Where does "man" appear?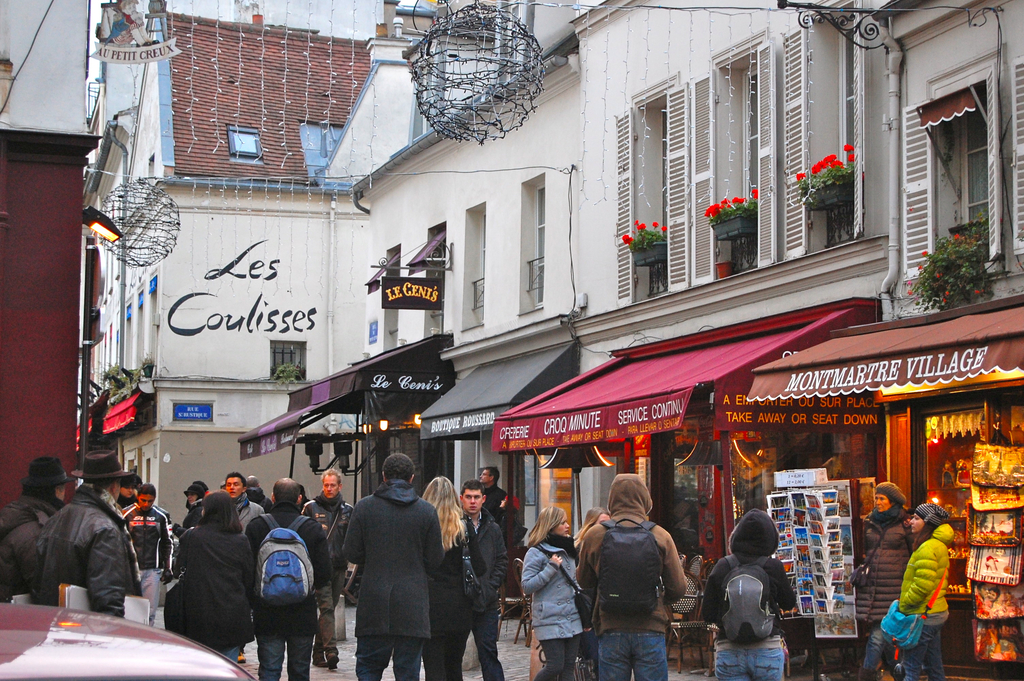
Appears at rect(243, 474, 275, 512).
